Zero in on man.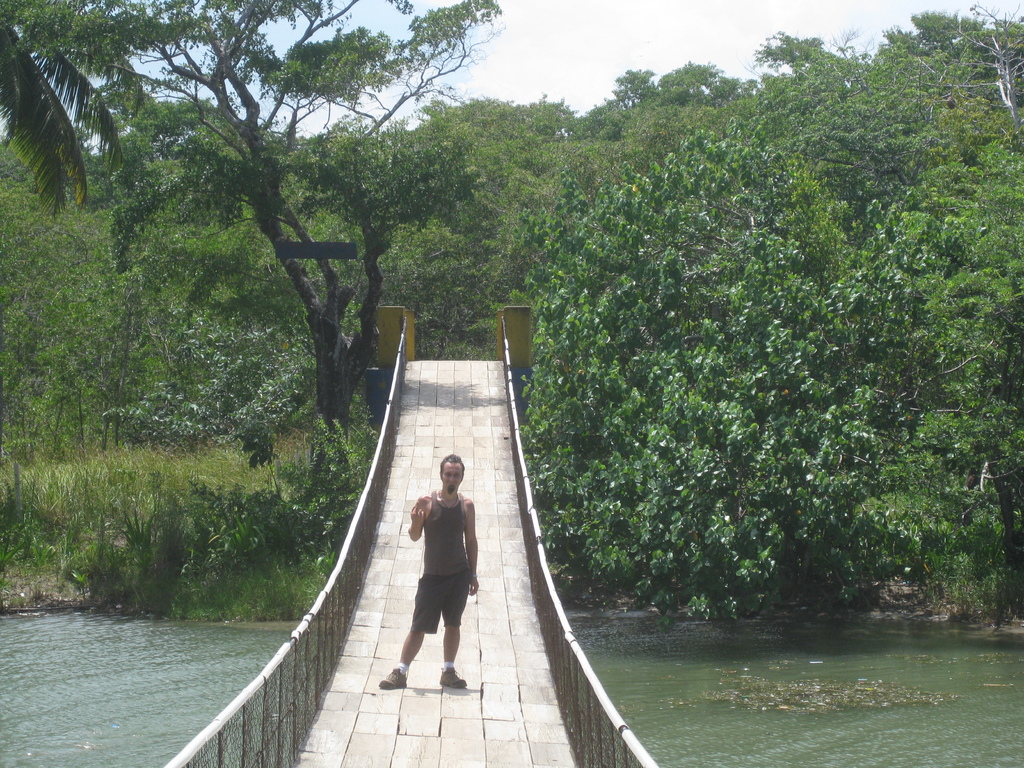
Zeroed in: <region>396, 468, 484, 688</region>.
